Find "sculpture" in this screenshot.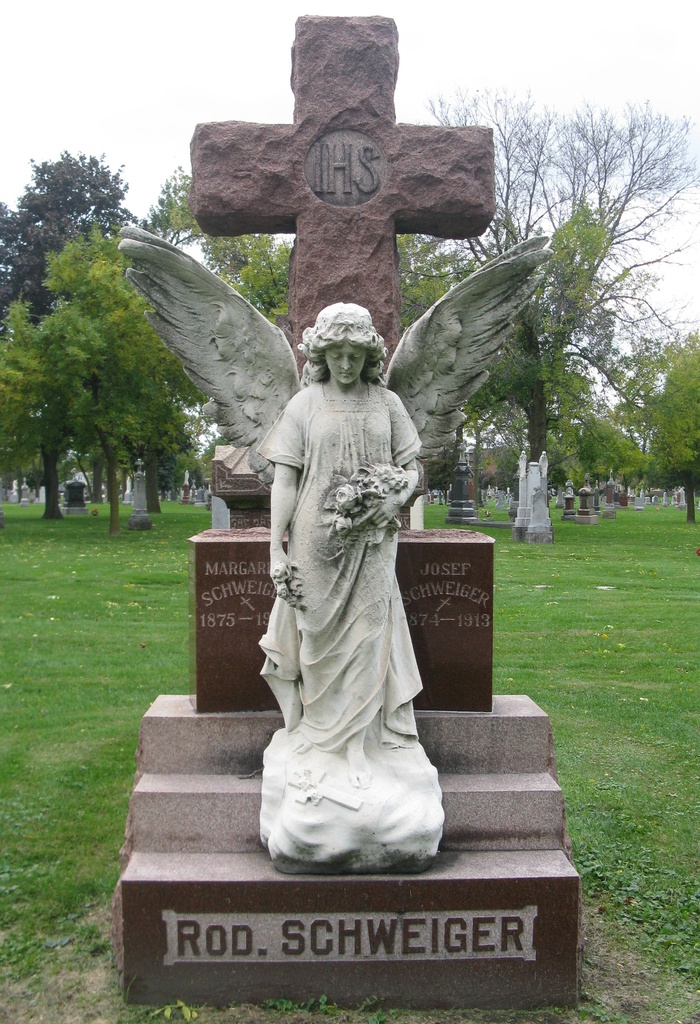
The bounding box for "sculpture" is [186, 467, 193, 489].
